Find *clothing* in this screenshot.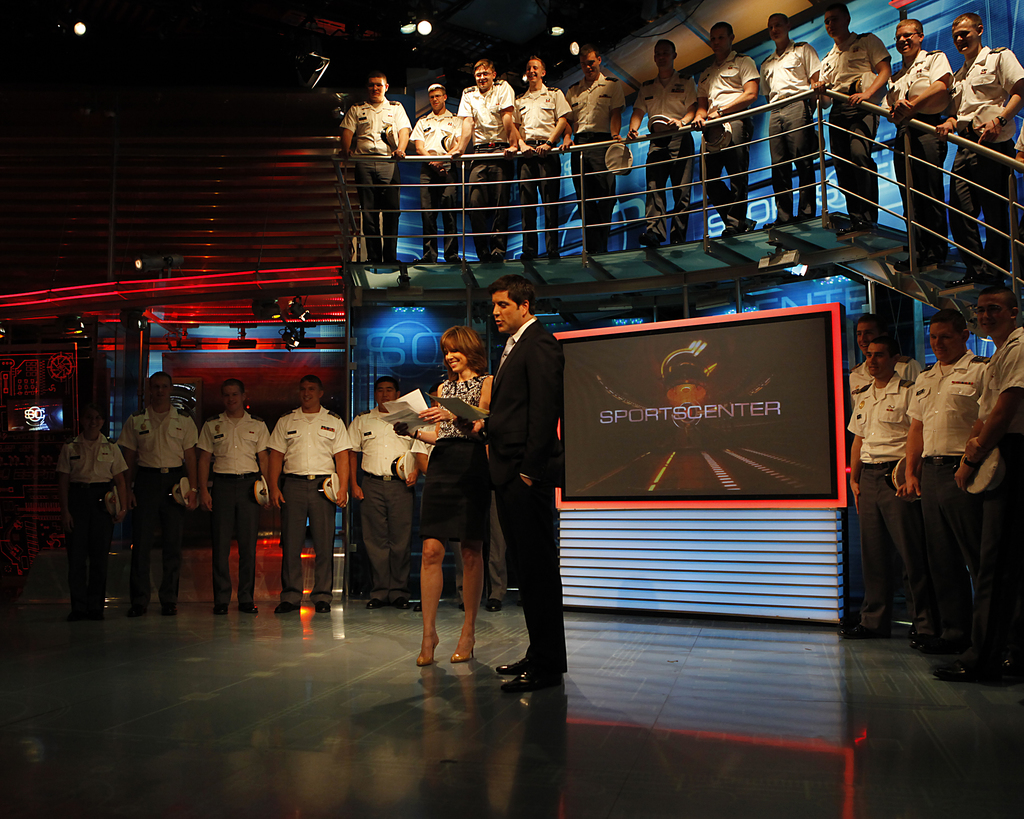
The bounding box for *clothing* is bbox=(884, 51, 955, 257).
